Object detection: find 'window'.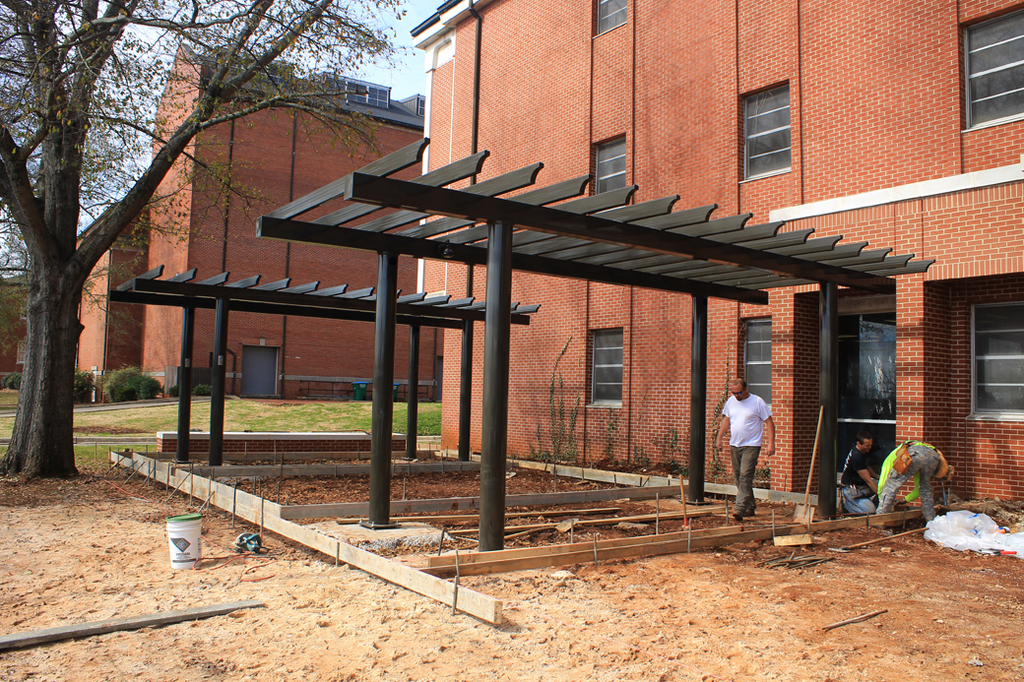
745:75:788:169.
